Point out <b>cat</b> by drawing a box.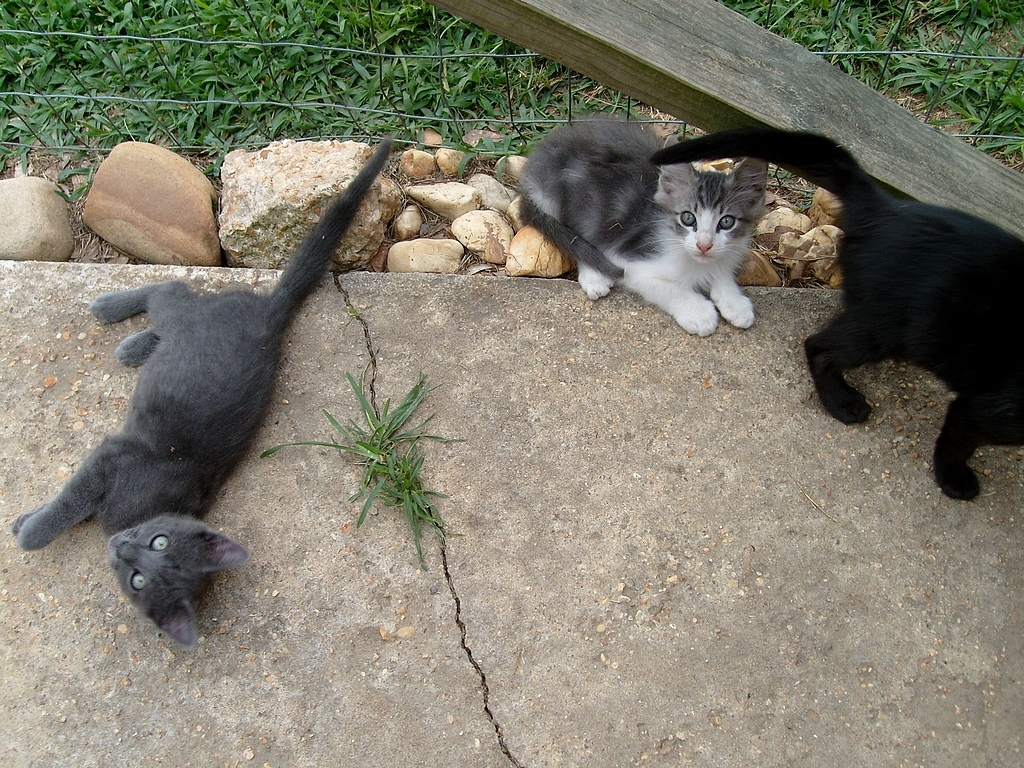
<bbox>522, 113, 771, 335</bbox>.
